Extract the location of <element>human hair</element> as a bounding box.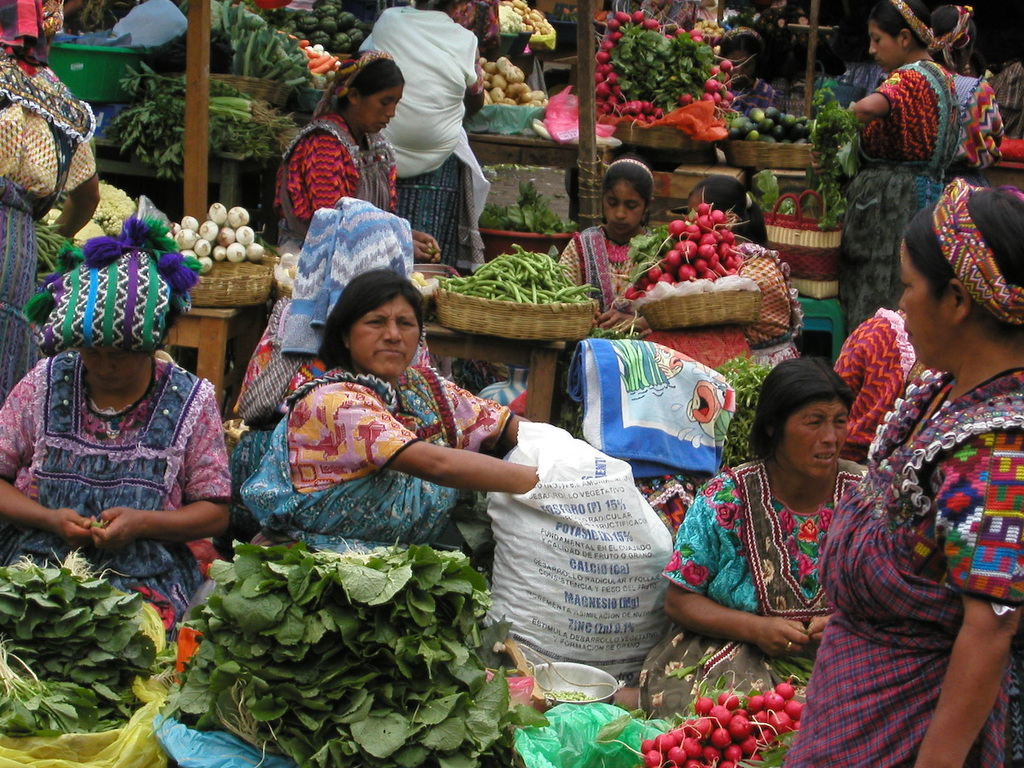
(905, 188, 1023, 332).
